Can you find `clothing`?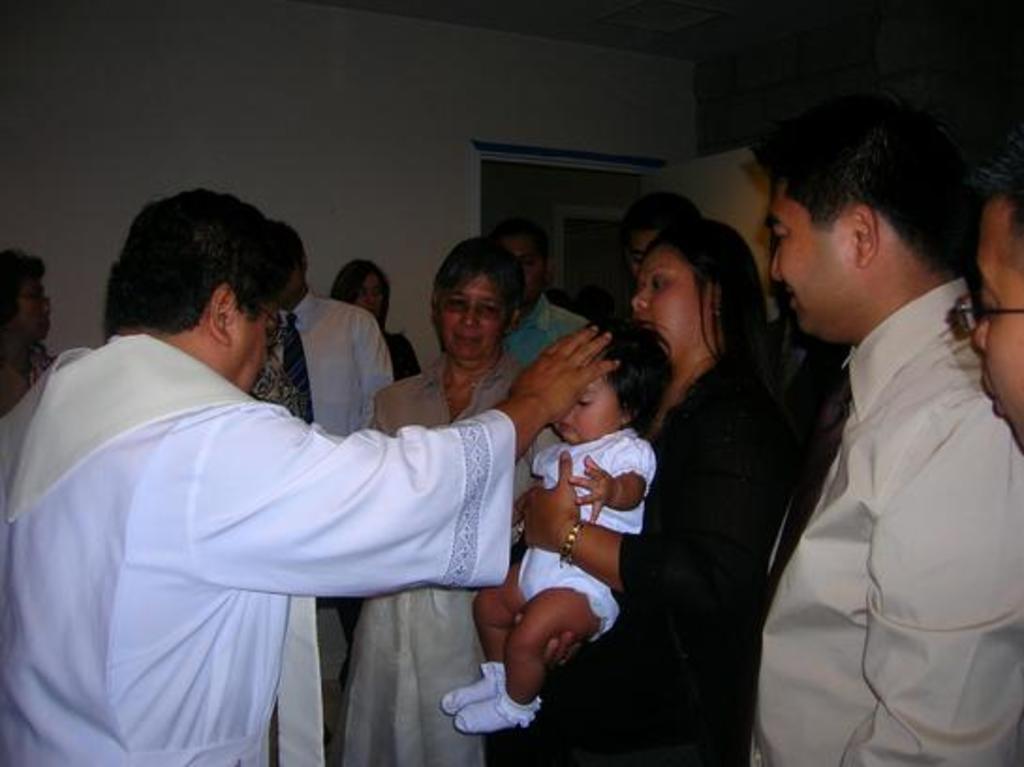
Yes, bounding box: <box>0,329,520,765</box>.
